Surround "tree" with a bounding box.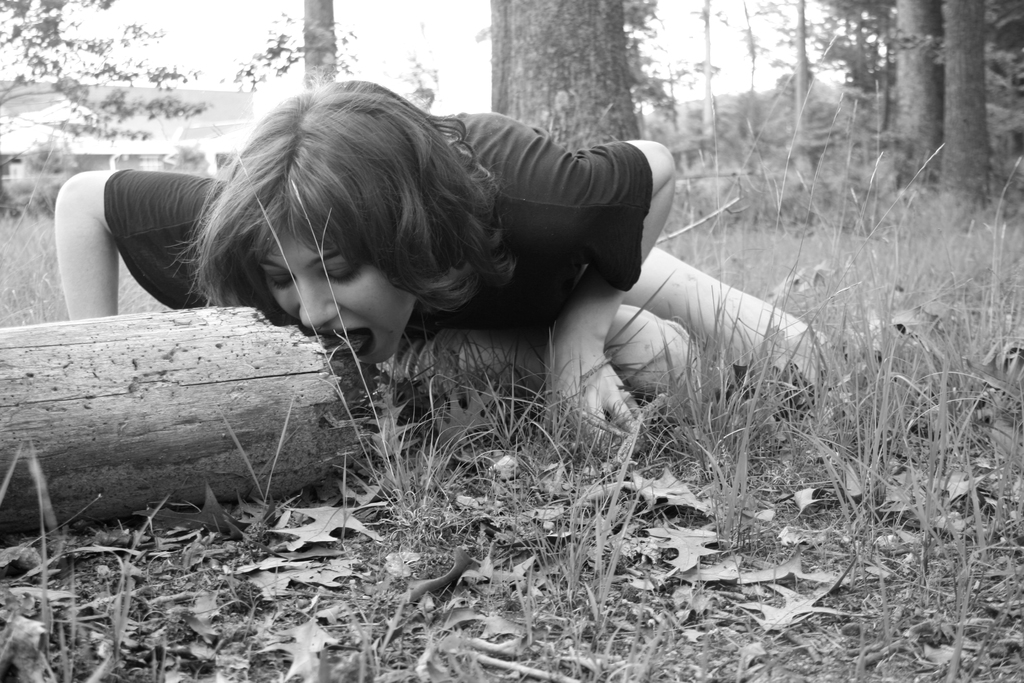
(left=384, top=37, right=443, bottom=117).
